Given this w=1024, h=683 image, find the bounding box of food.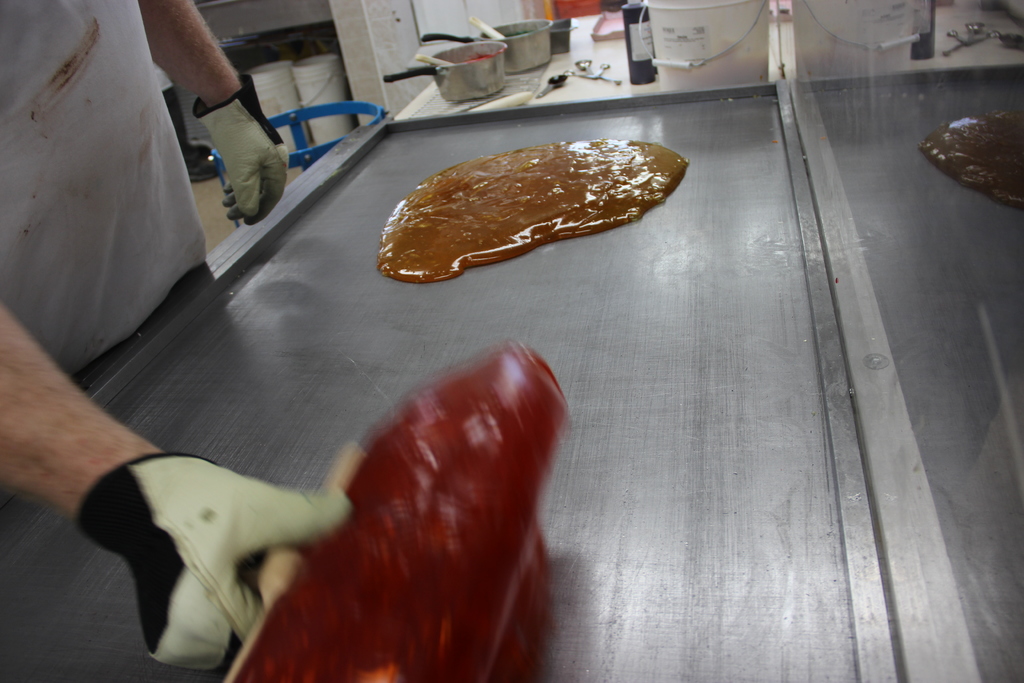
{"x1": 367, "y1": 144, "x2": 712, "y2": 284}.
